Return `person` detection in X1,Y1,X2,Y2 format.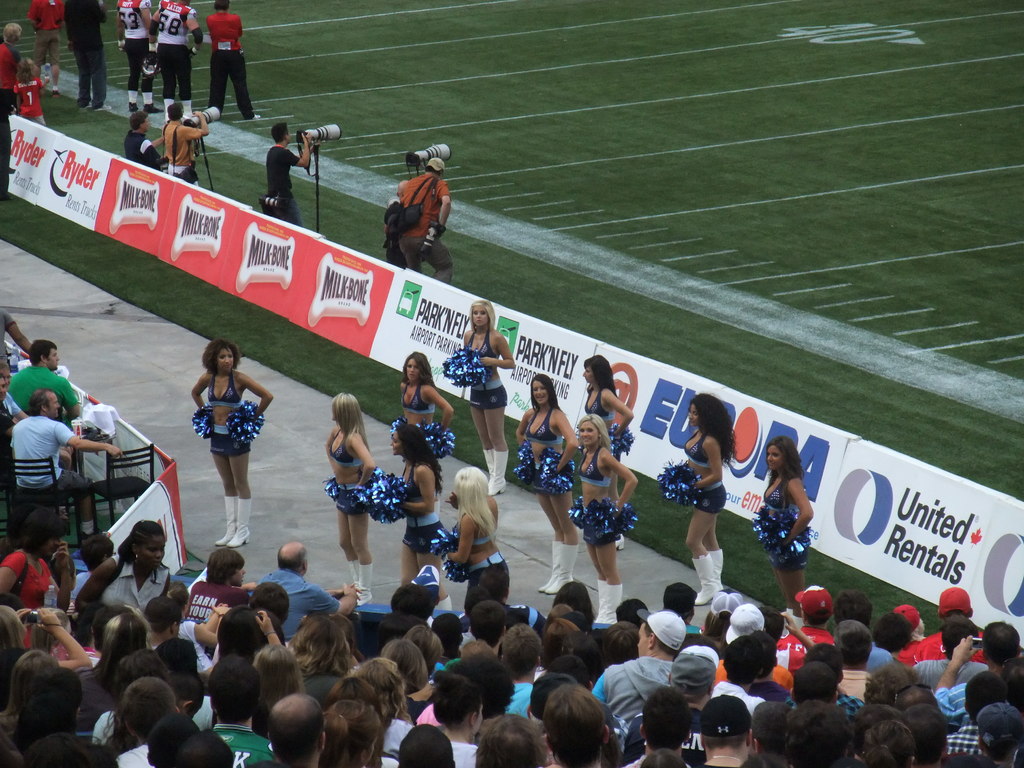
0,666,118,767.
